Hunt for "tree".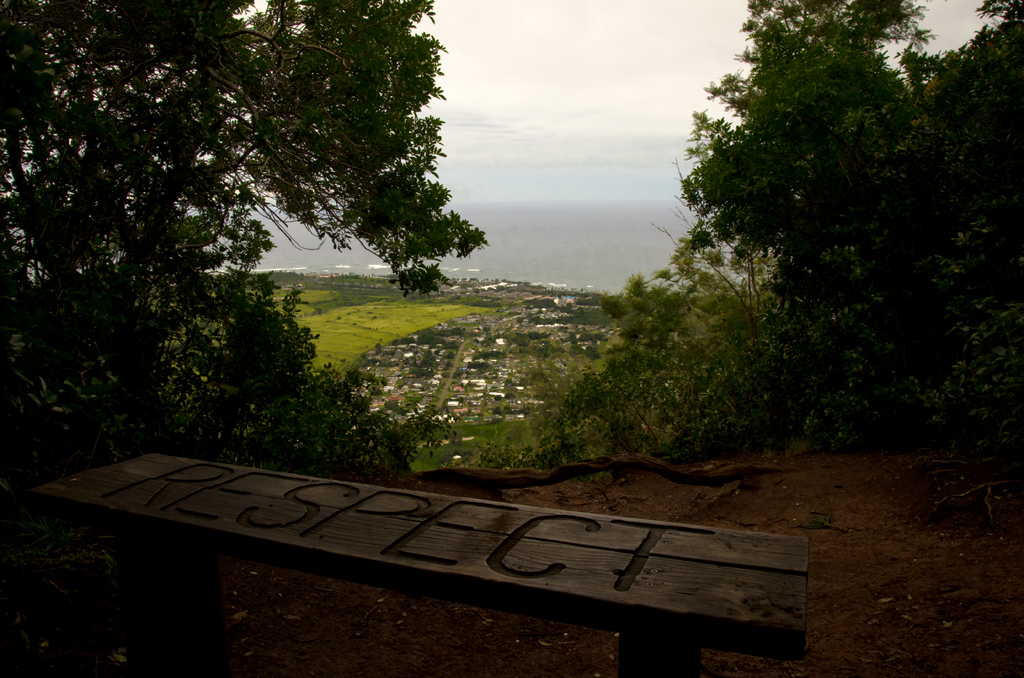
Hunted down at <box>505,390,516,406</box>.
